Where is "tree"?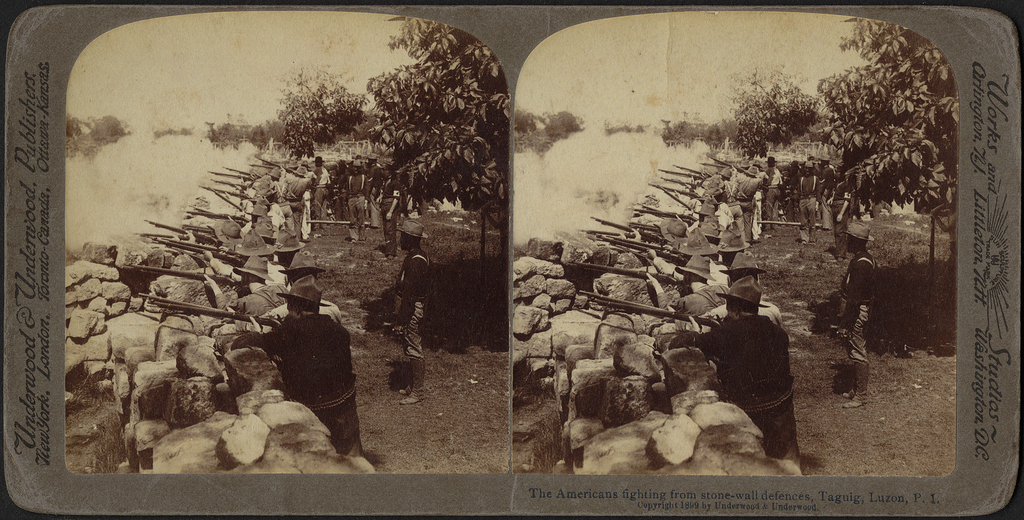
{"x1": 274, "y1": 76, "x2": 378, "y2": 159}.
